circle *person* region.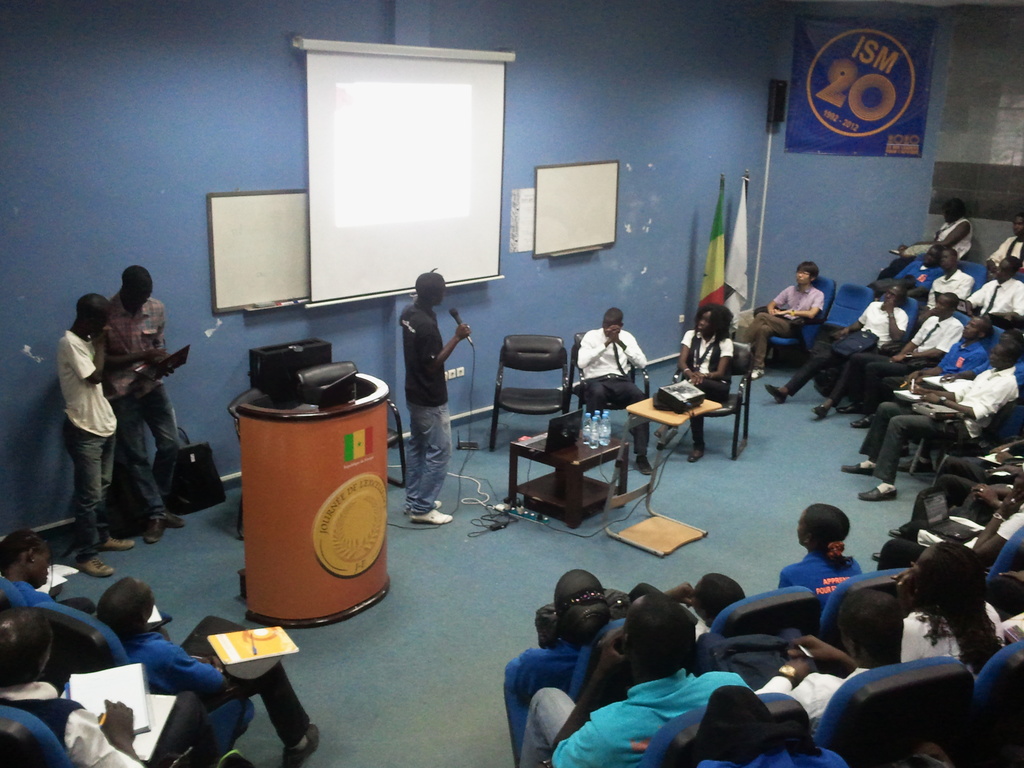
Region: bbox=(566, 308, 656, 478).
